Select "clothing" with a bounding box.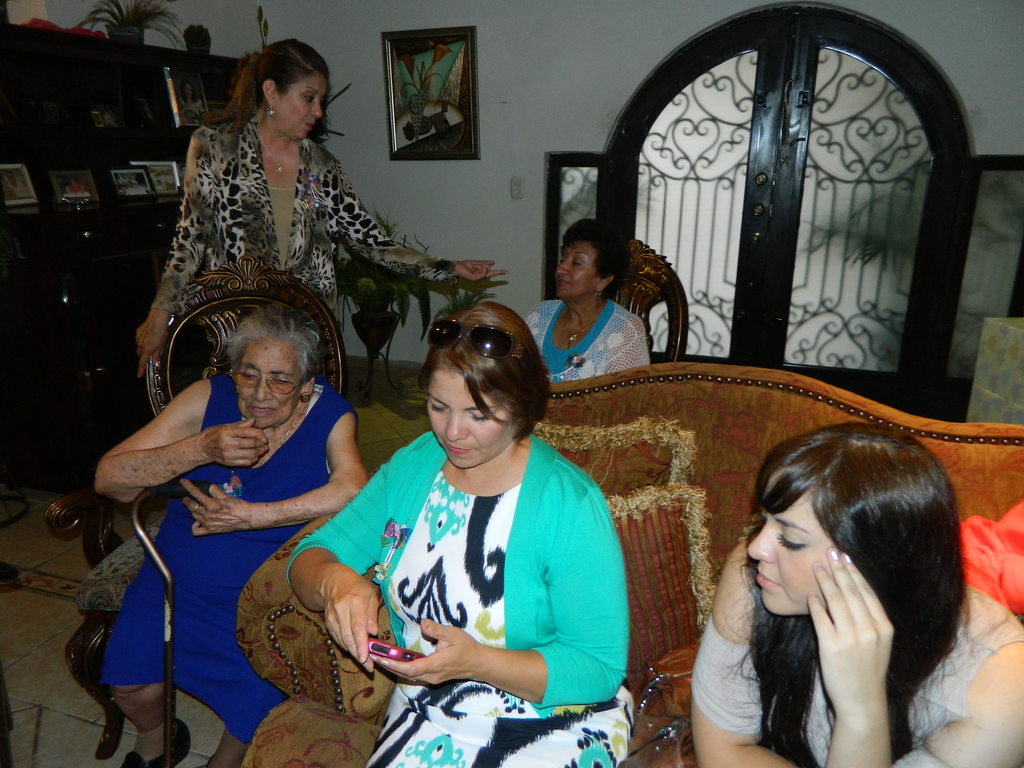
crop(101, 371, 360, 748).
